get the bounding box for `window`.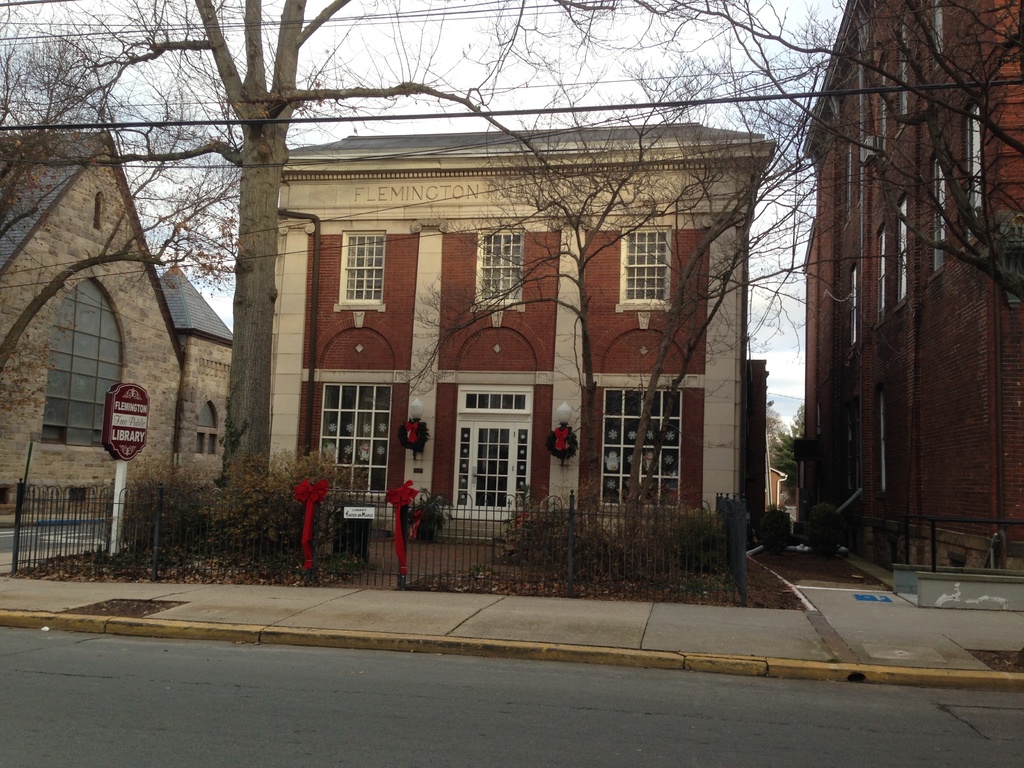
[x1=209, y1=438, x2=220, y2=454].
